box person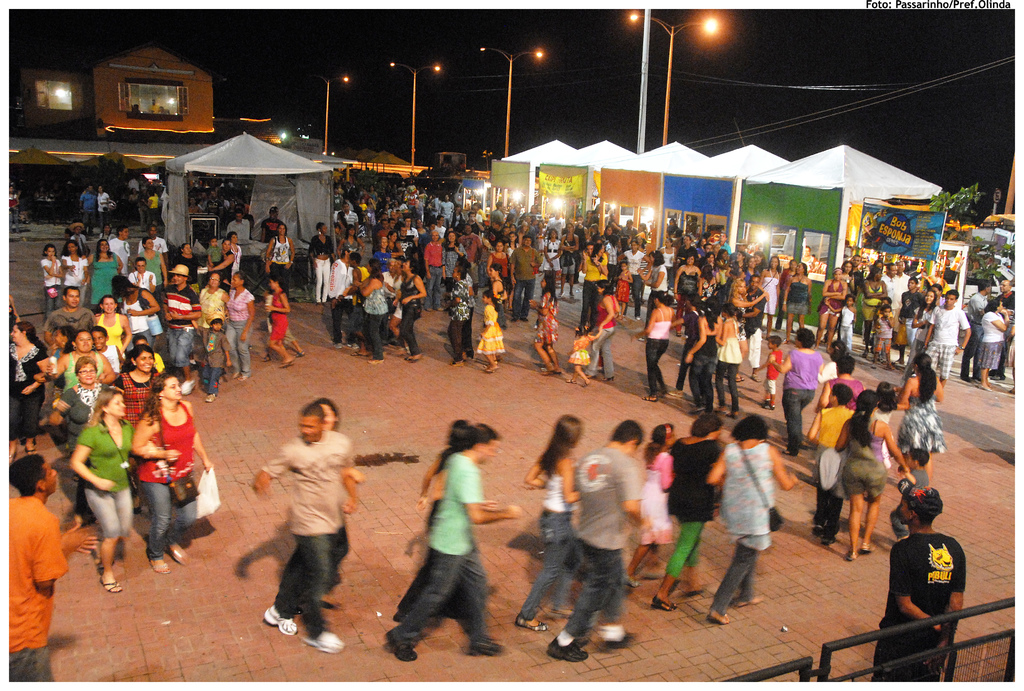
select_region(566, 325, 603, 384)
